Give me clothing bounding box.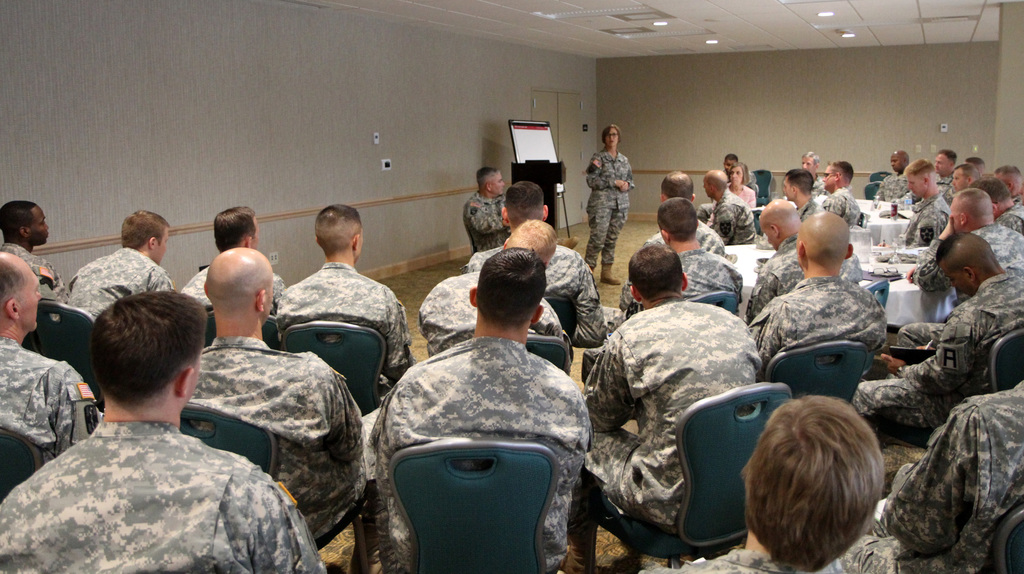
pyautogui.locateOnScreen(7, 366, 323, 572).
